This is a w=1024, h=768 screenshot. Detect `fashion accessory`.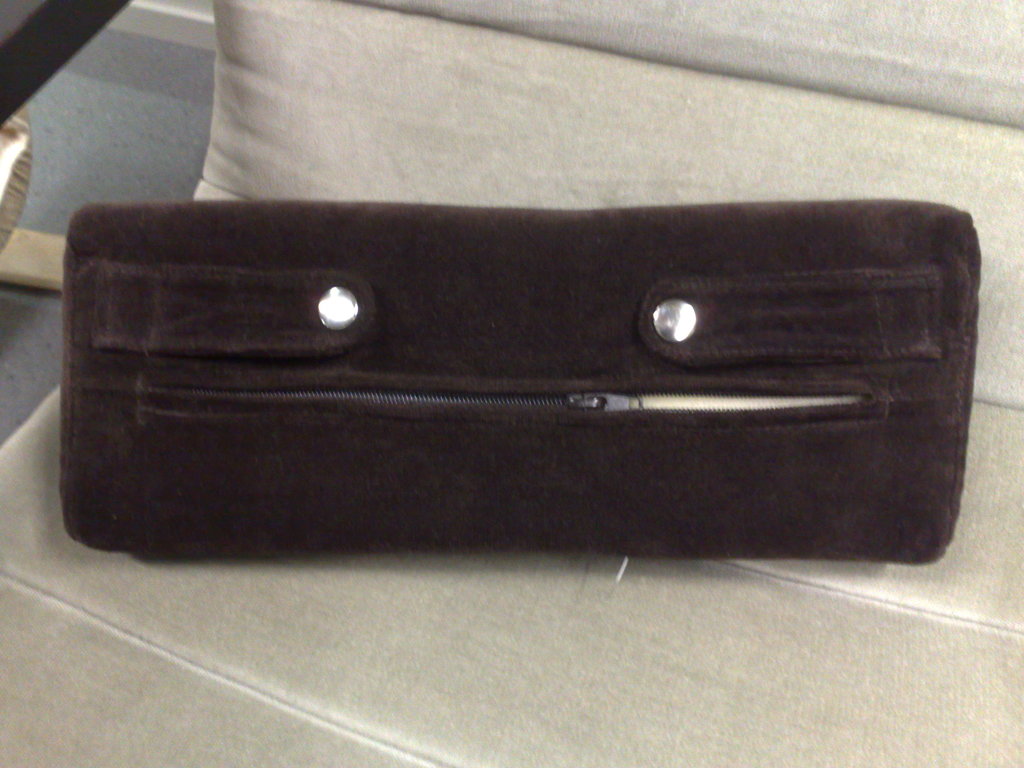
left=59, top=196, right=972, bottom=549.
